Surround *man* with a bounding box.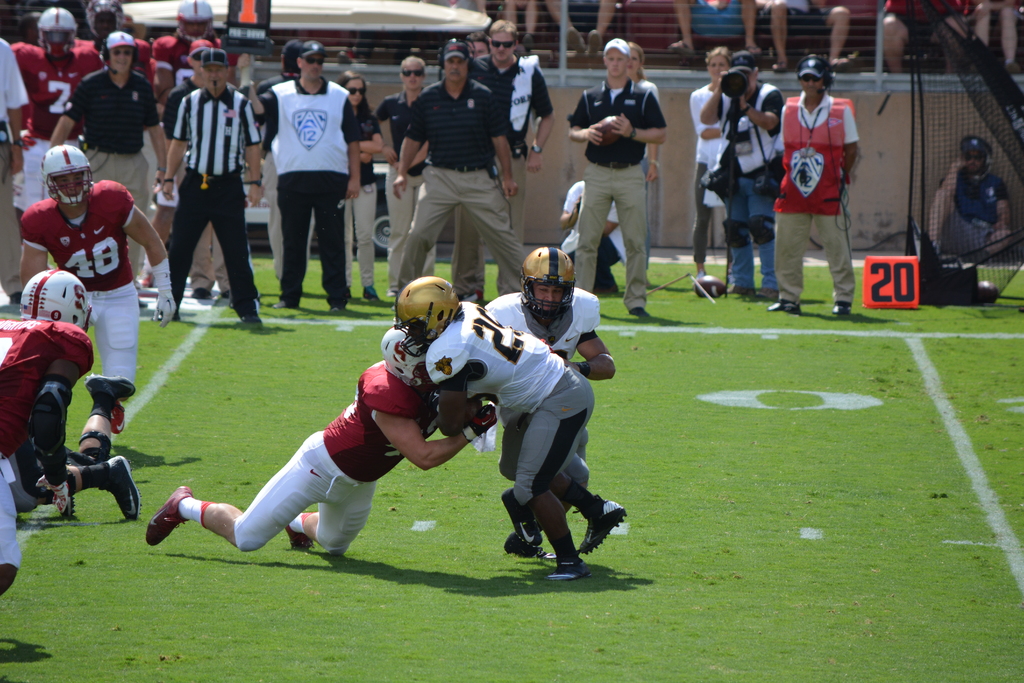
l=159, t=45, r=262, b=320.
